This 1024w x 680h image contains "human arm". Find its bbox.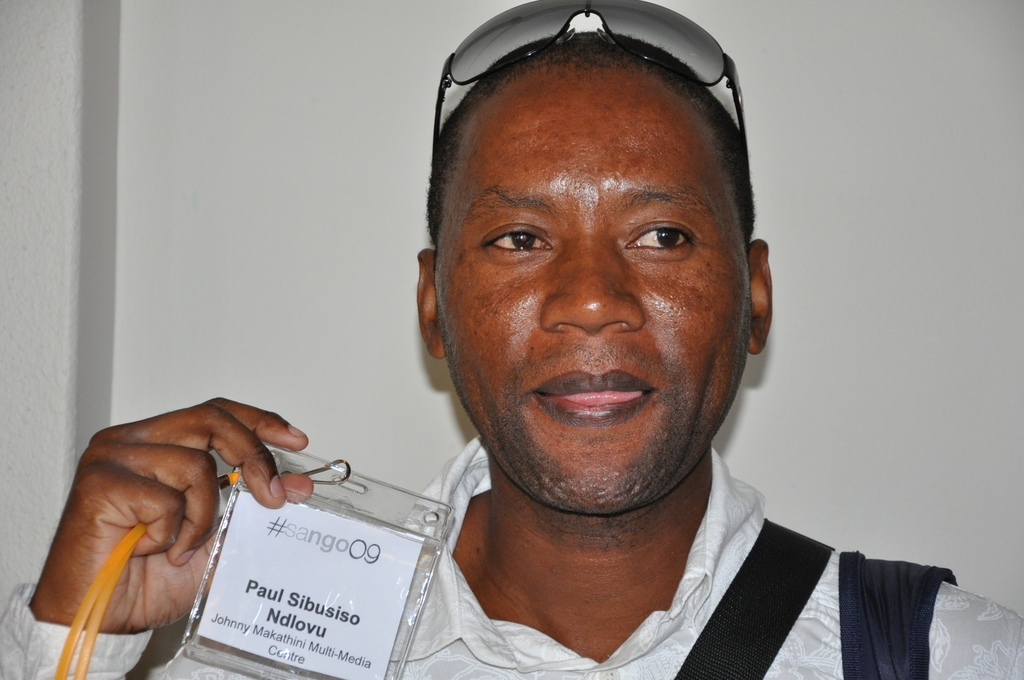
{"left": 47, "top": 396, "right": 277, "bottom": 679}.
